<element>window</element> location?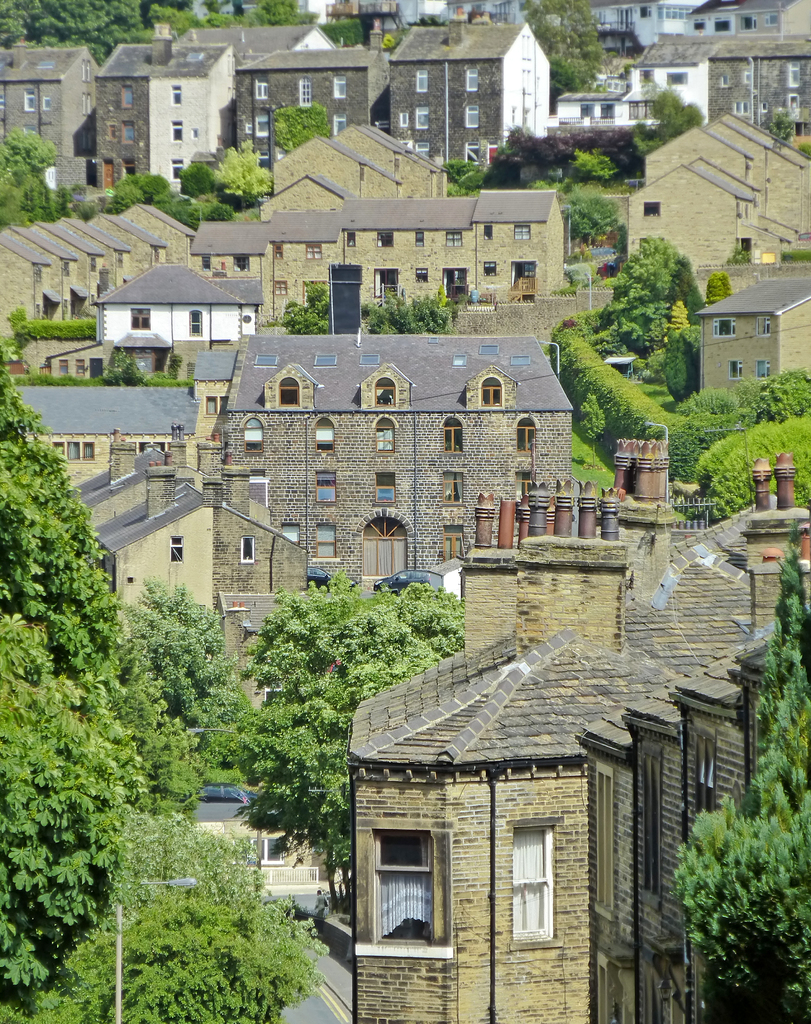
[left=755, top=362, right=769, bottom=379]
